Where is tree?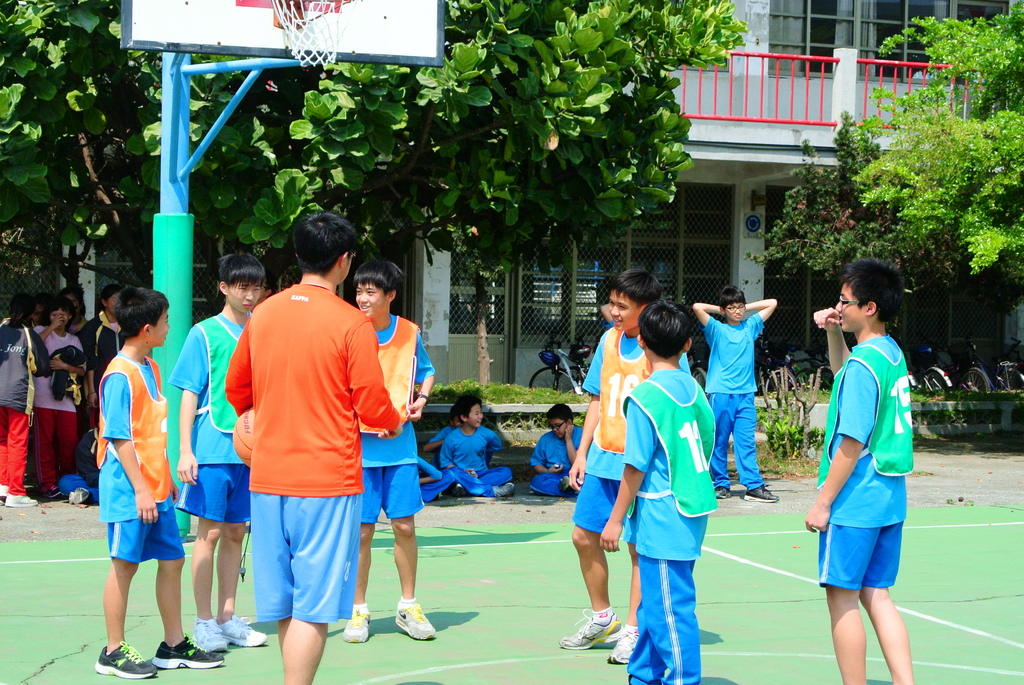
(768,2,1023,354).
